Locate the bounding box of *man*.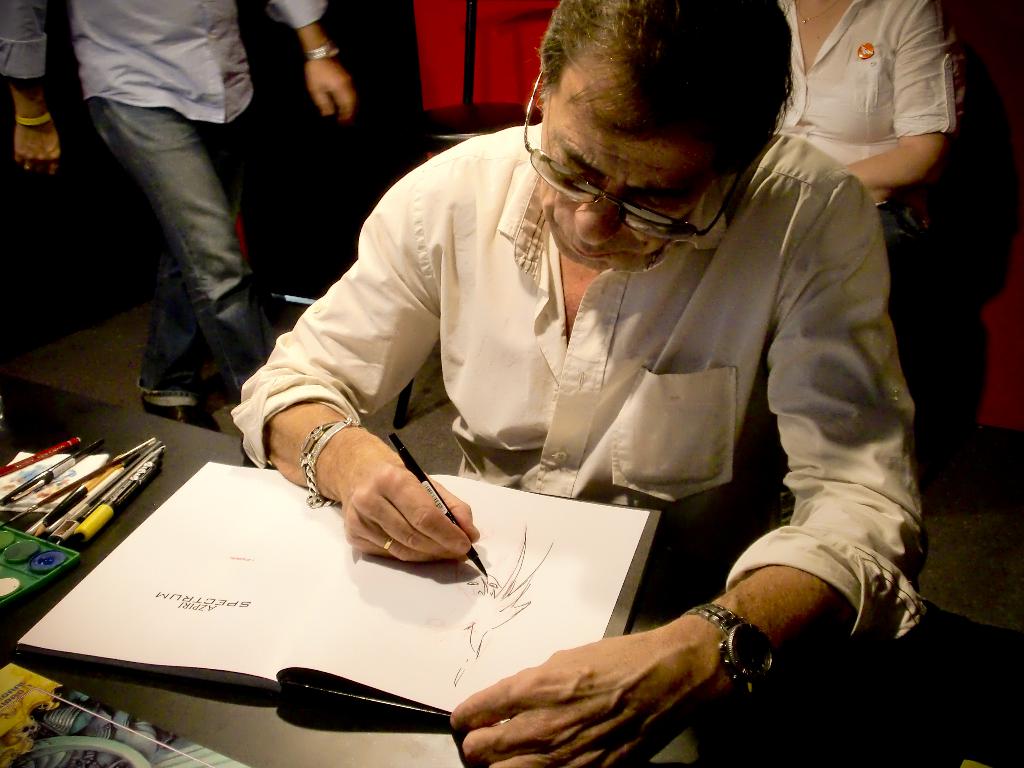
Bounding box: x1=262 y1=0 x2=939 y2=707.
